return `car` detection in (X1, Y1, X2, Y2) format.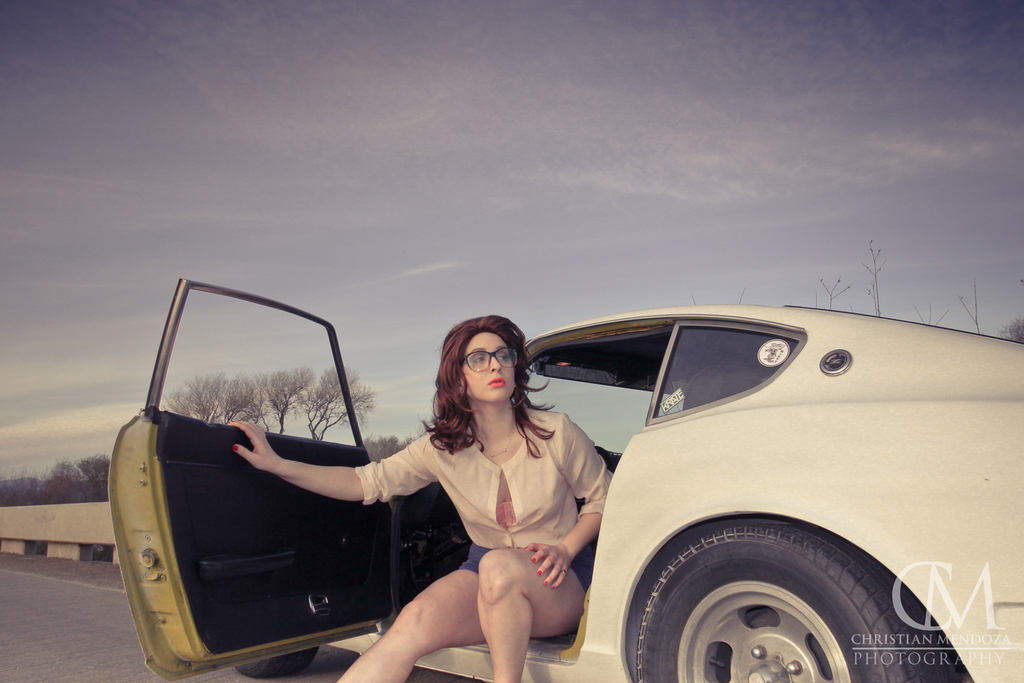
(107, 278, 1023, 682).
